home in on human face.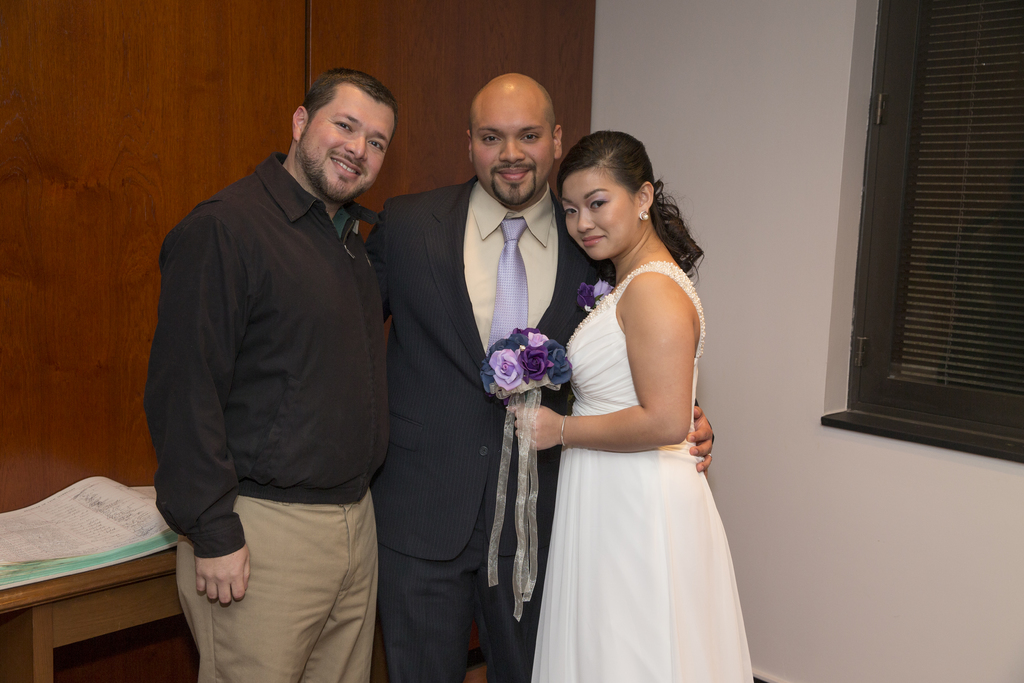
Homed in at box=[561, 174, 635, 261].
